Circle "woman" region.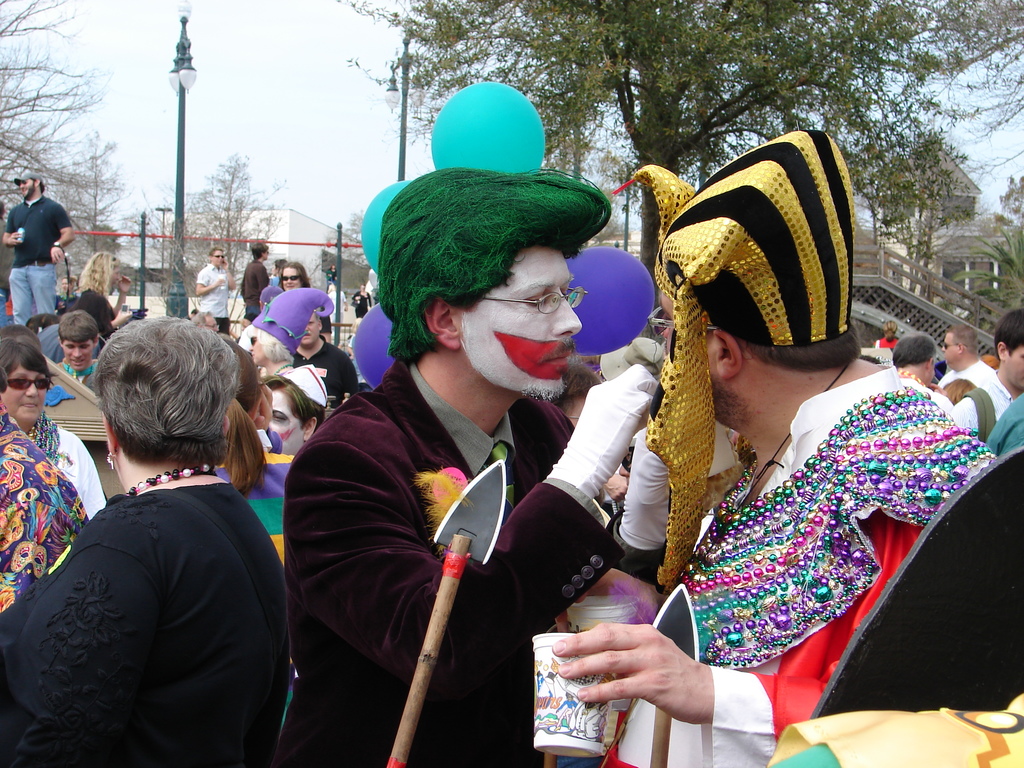
Region: {"x1": 69, "y1": 244, "x2": 148, "y2": 335}.
